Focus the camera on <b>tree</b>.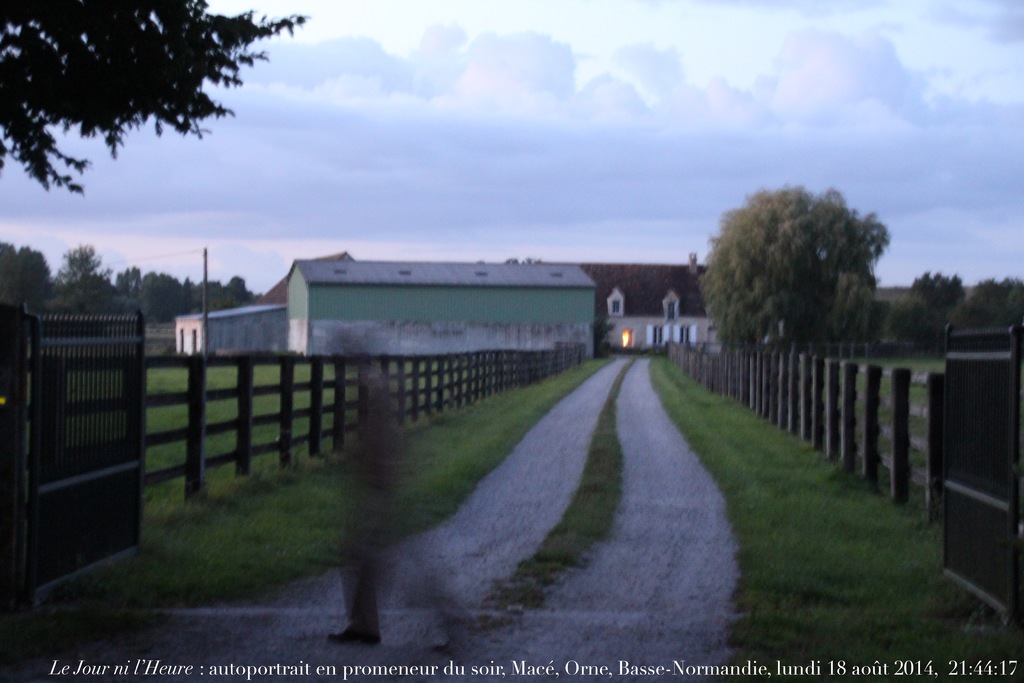
Focus region: crop(140, 267, 196, 324).
